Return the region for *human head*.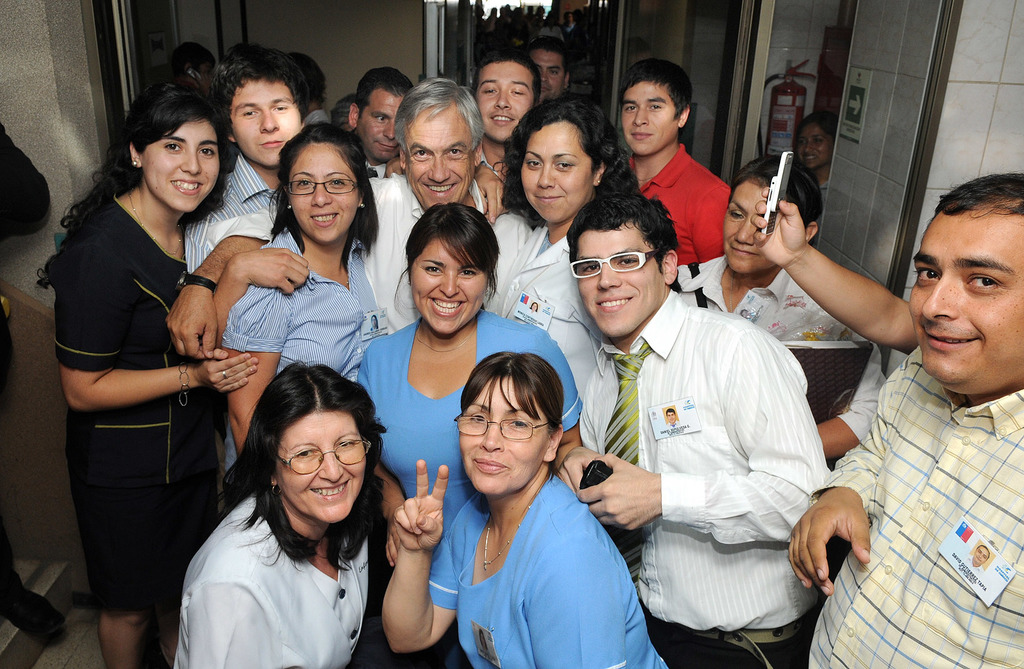
region(737, 306, 753, 320).
